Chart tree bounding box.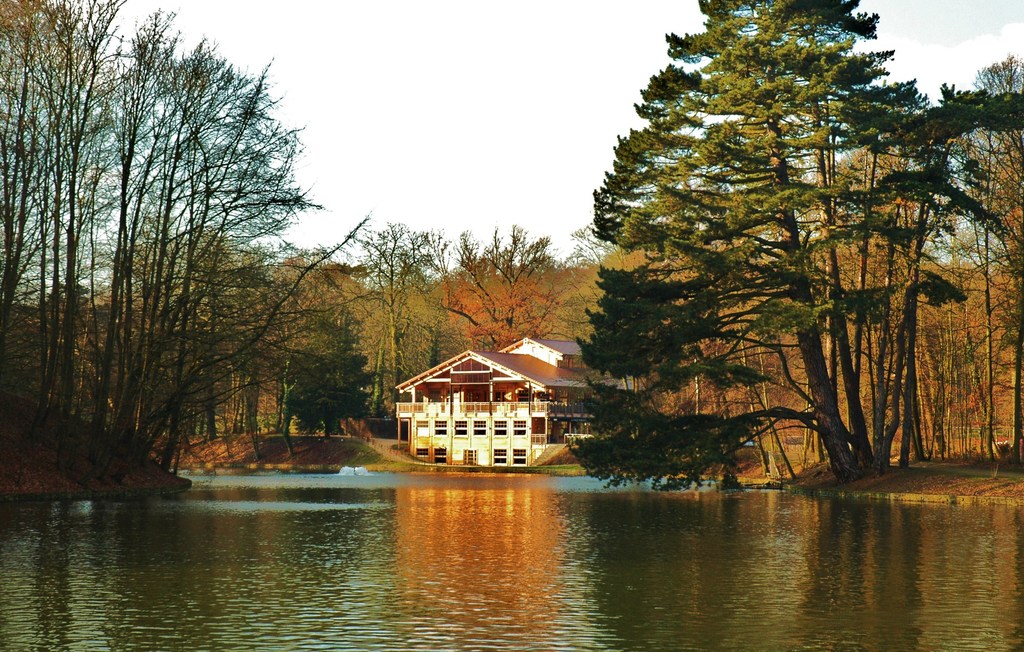
Charted: l=259, t=244, r=331, b=418.
